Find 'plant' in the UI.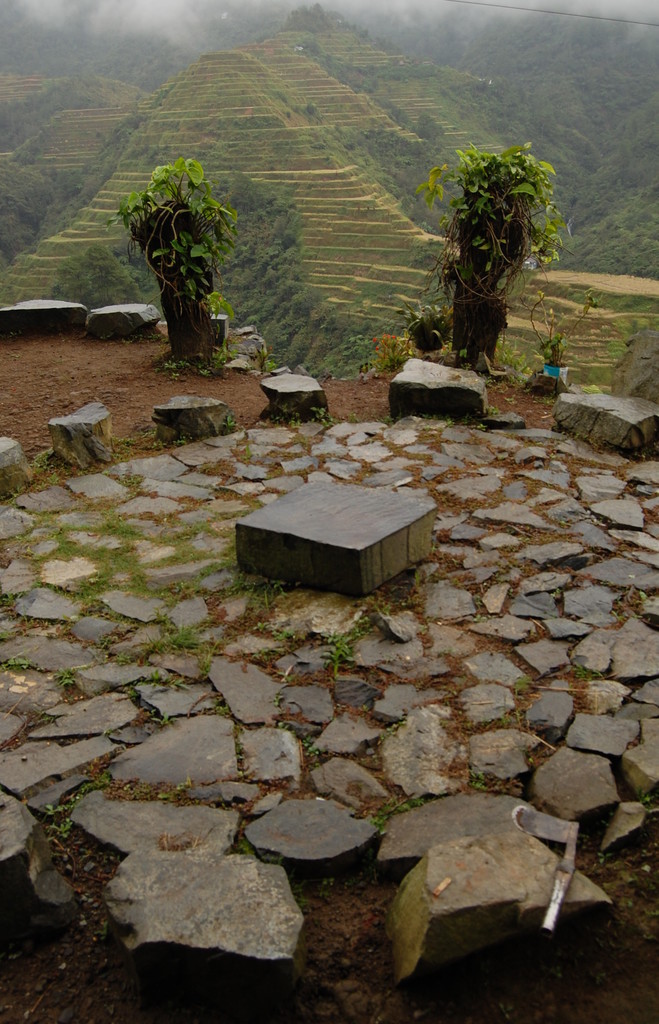
UI element at Rect(283, 711, 339, 756).
